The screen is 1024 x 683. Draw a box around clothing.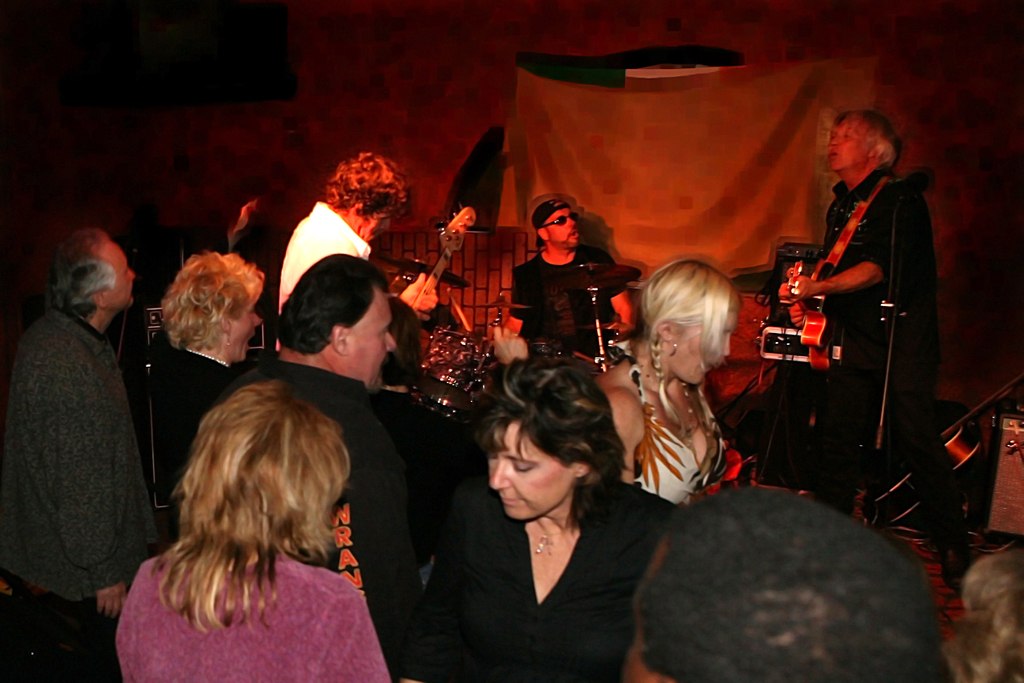
left=383, top=382, right=467, bottom=545.
